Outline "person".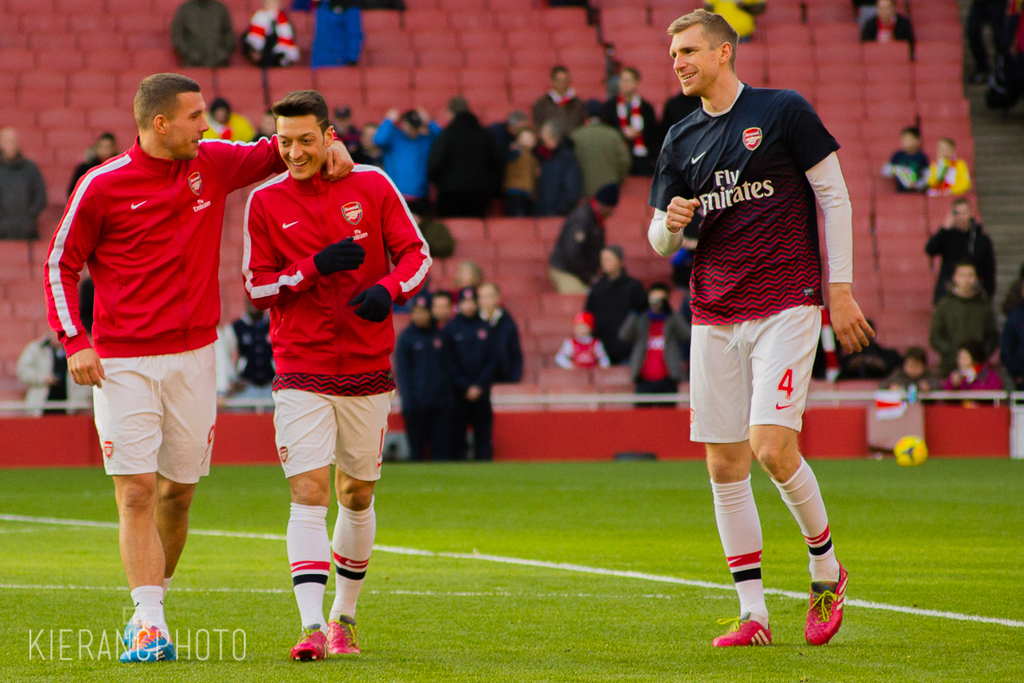
Outline: [left=528, top=60, right=588, bottom=123].
